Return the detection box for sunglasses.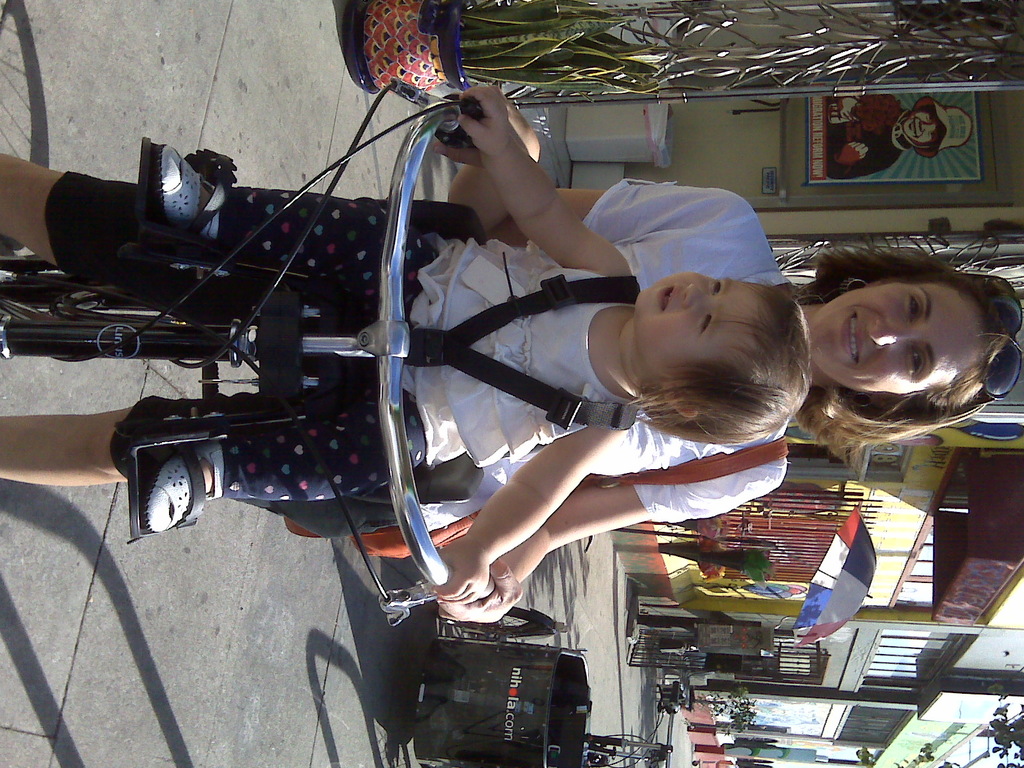
(left=979, top=275, right=1023, bottom=399).
